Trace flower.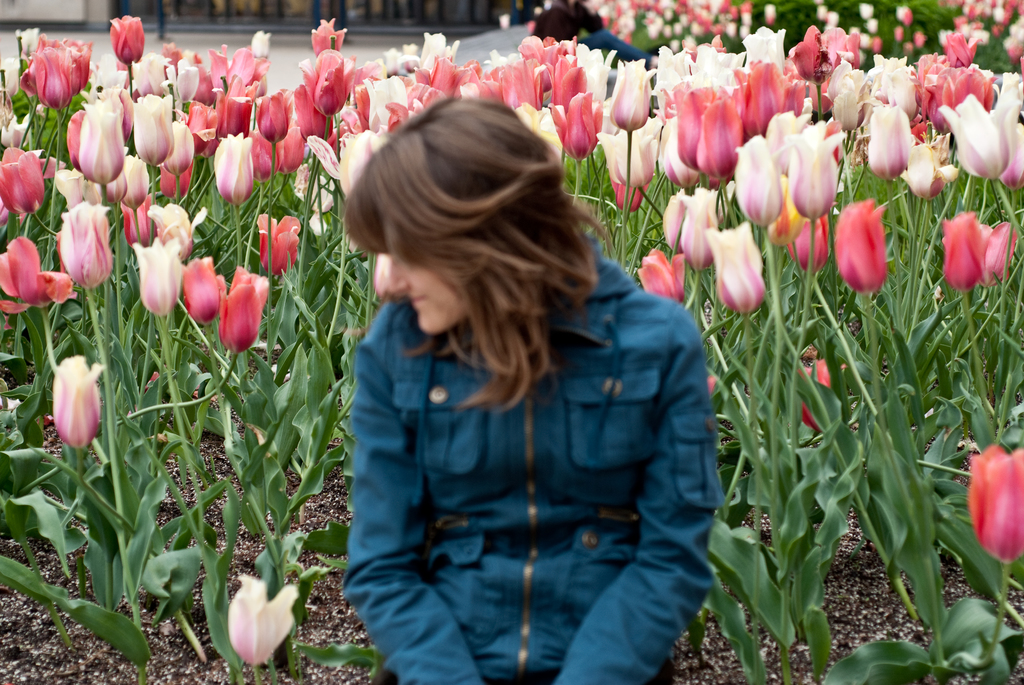
Traced to detection(834, 195, 888, 296).
